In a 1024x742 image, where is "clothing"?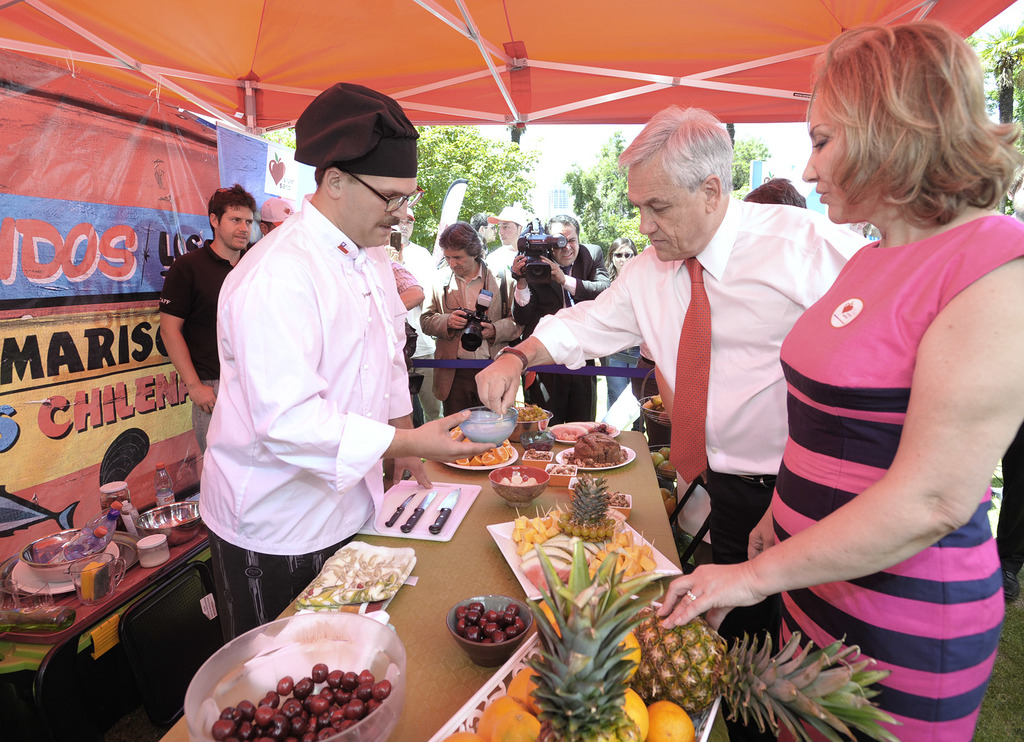
x1=156, y1=237, x2=256, y2=460.
